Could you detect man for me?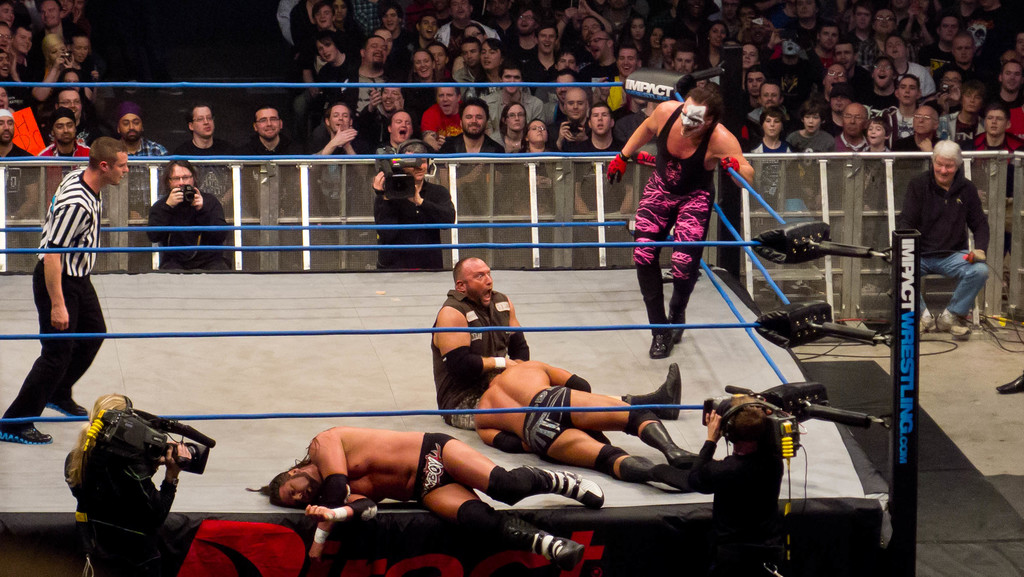
Detection result: locate(925, 14, 959, 72).
